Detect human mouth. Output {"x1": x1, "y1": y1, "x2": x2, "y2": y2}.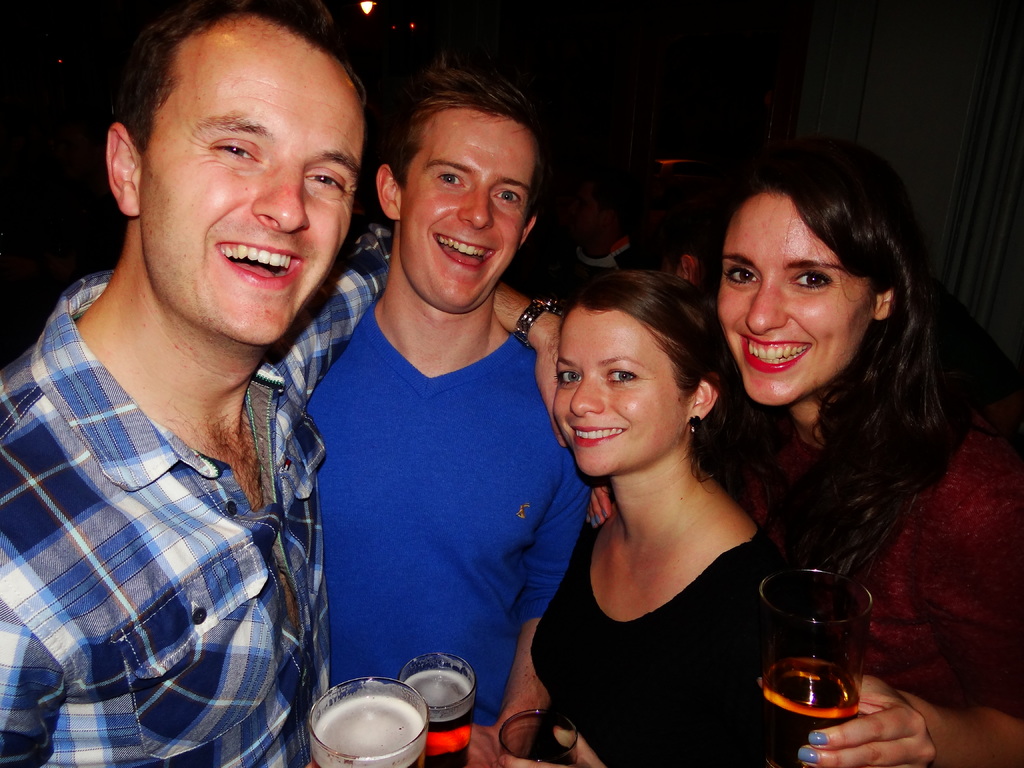
{"x1": 434, "y1": 233, "x2": 499, "y2": 270}.
